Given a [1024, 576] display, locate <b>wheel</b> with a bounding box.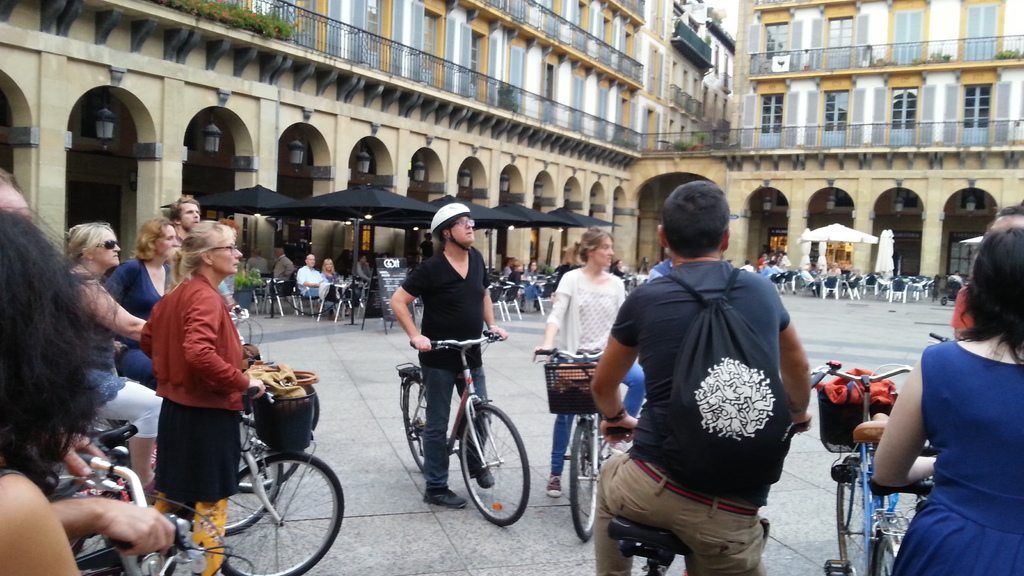
Located: {"left": 239, "top": 449, "right": 299, "bottom": 488}.
